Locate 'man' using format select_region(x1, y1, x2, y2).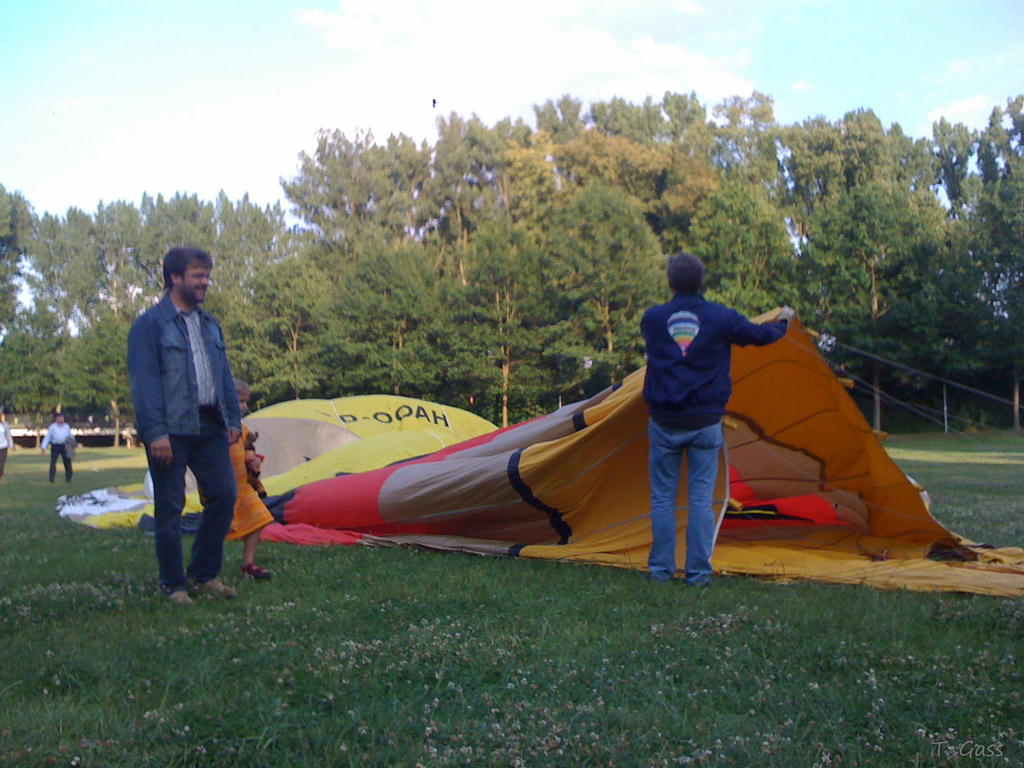
select_region(639, 253, 790, 590).
